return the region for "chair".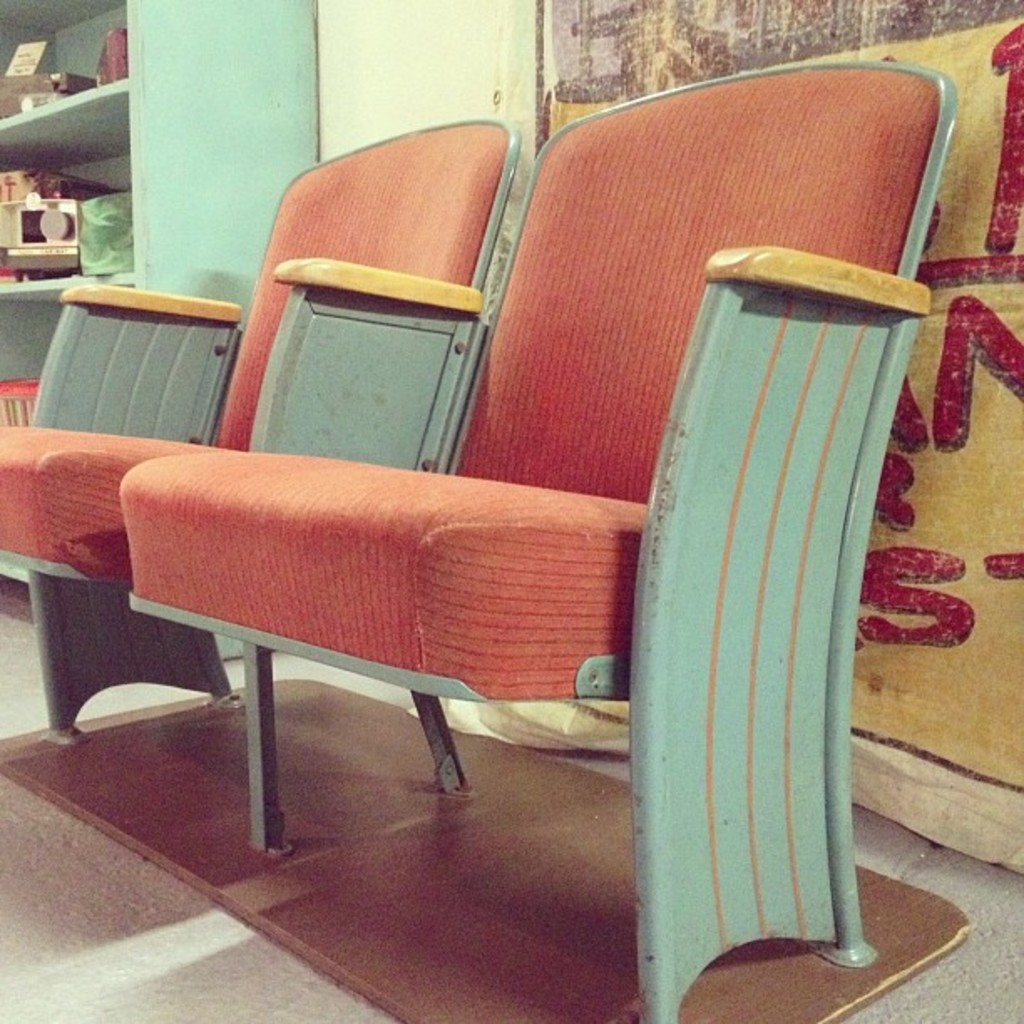
<region>0, 114, 525, 750</region>.
